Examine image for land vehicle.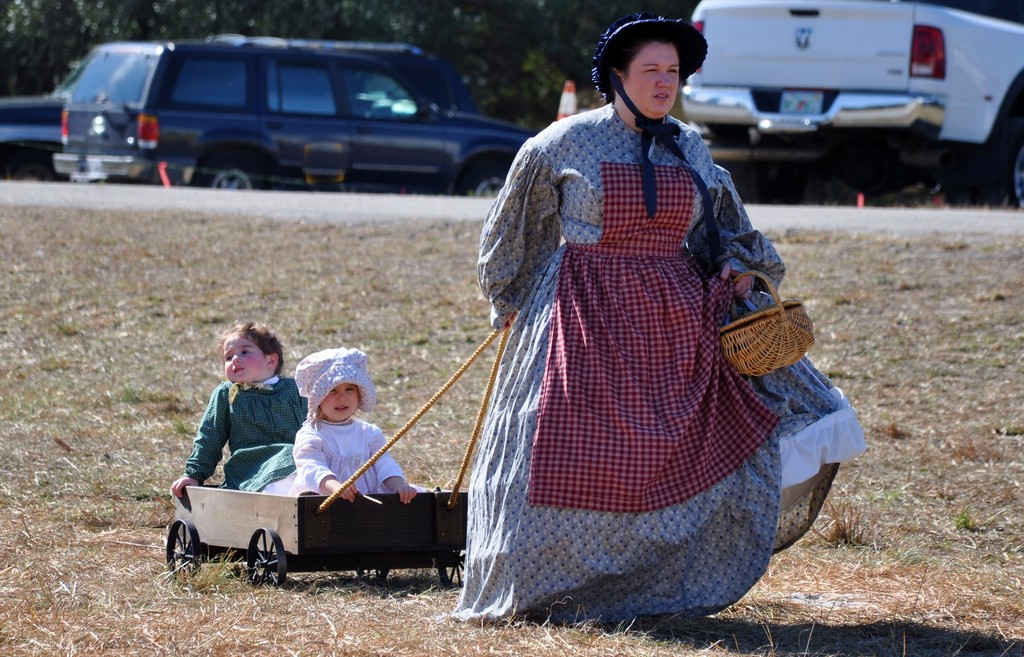
Examination result: <bbox>684, 0, 1023, 207</bbox>.
